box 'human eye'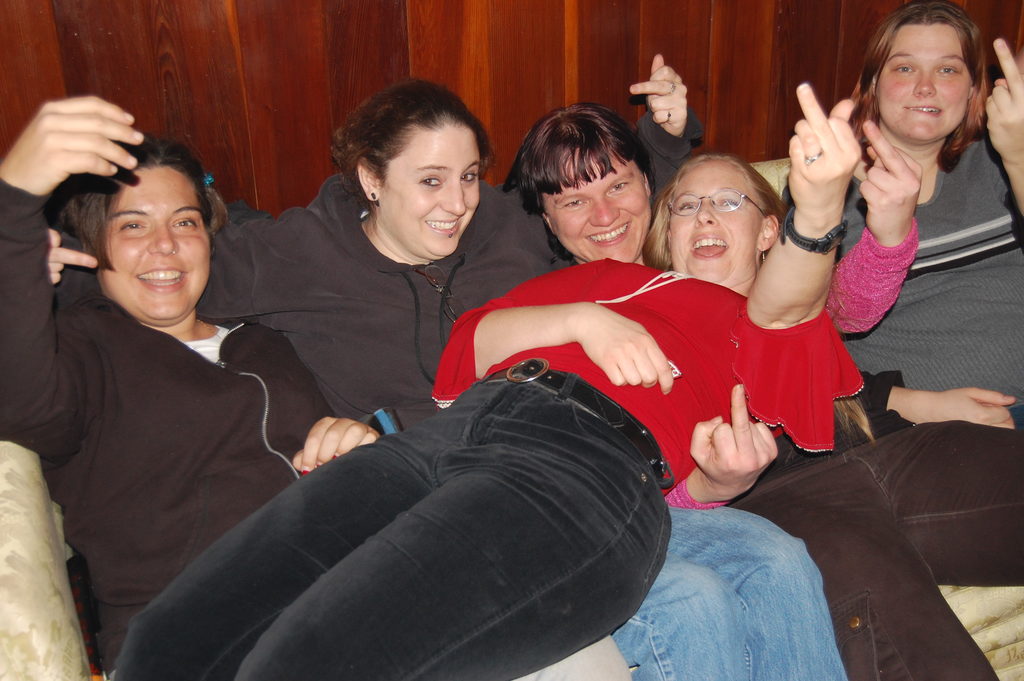
box(556, 197, 591, 209)
